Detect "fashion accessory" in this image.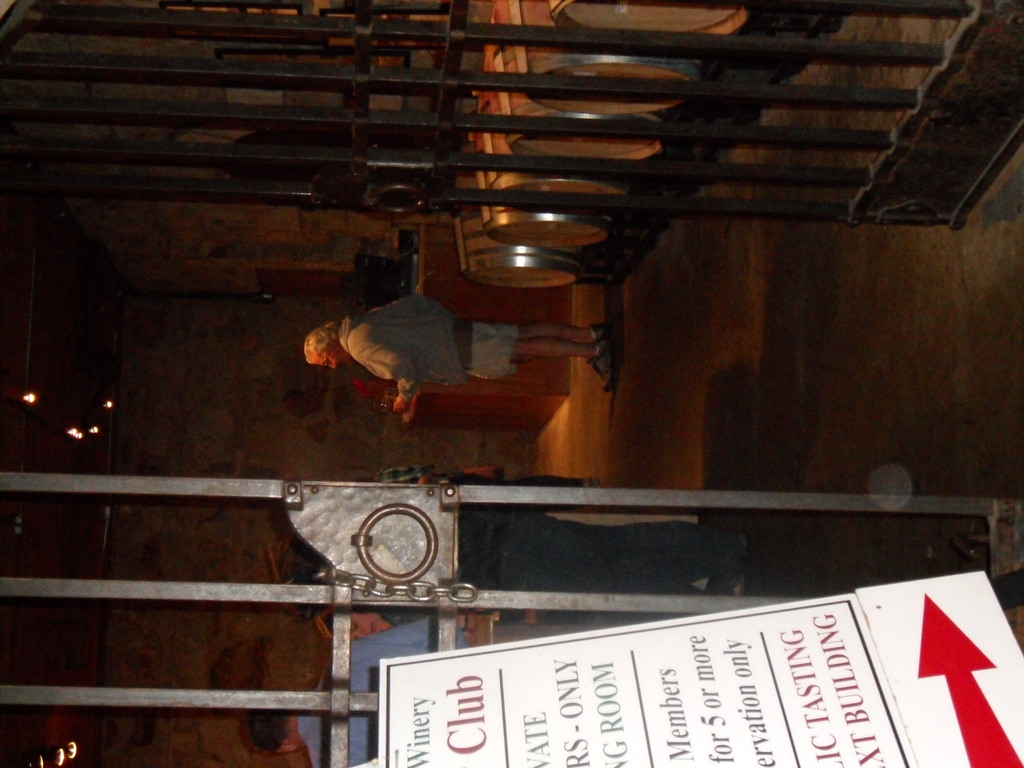
Detection: bbox(585, 319, 622, 342).
